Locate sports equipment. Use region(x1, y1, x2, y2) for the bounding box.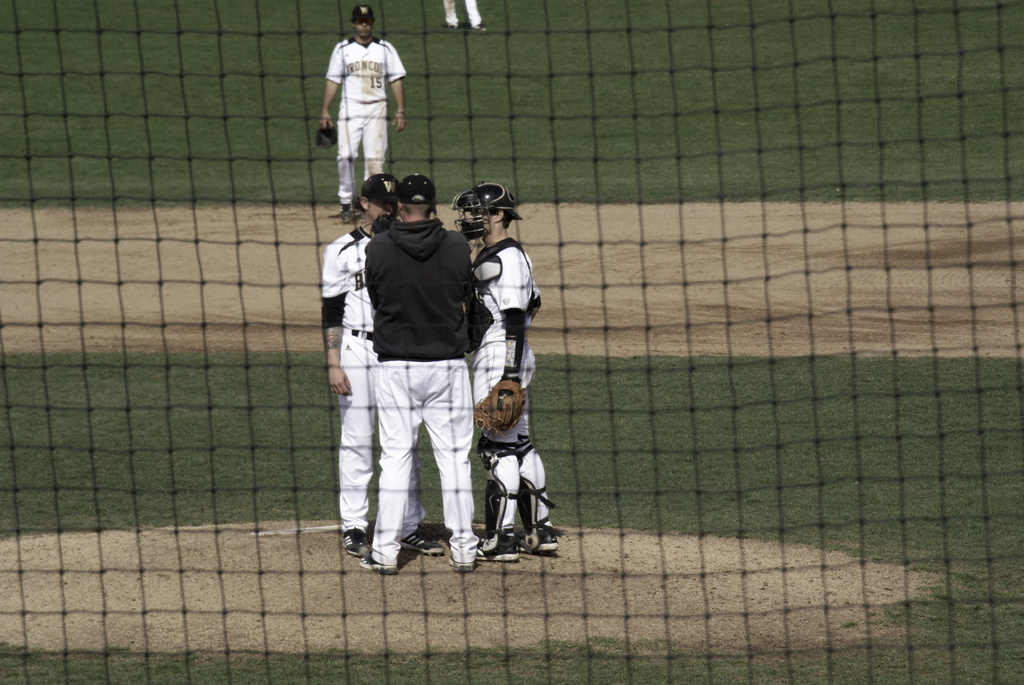
region(472, 439, 517, 556).
